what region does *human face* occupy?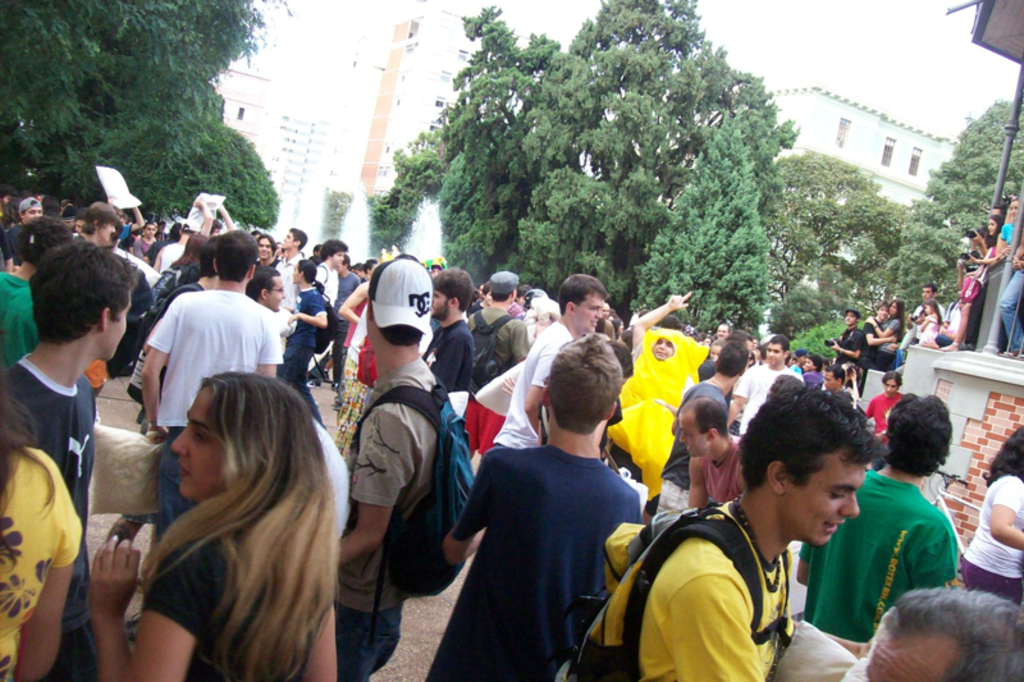
rect(165, 384, 221, 494).
